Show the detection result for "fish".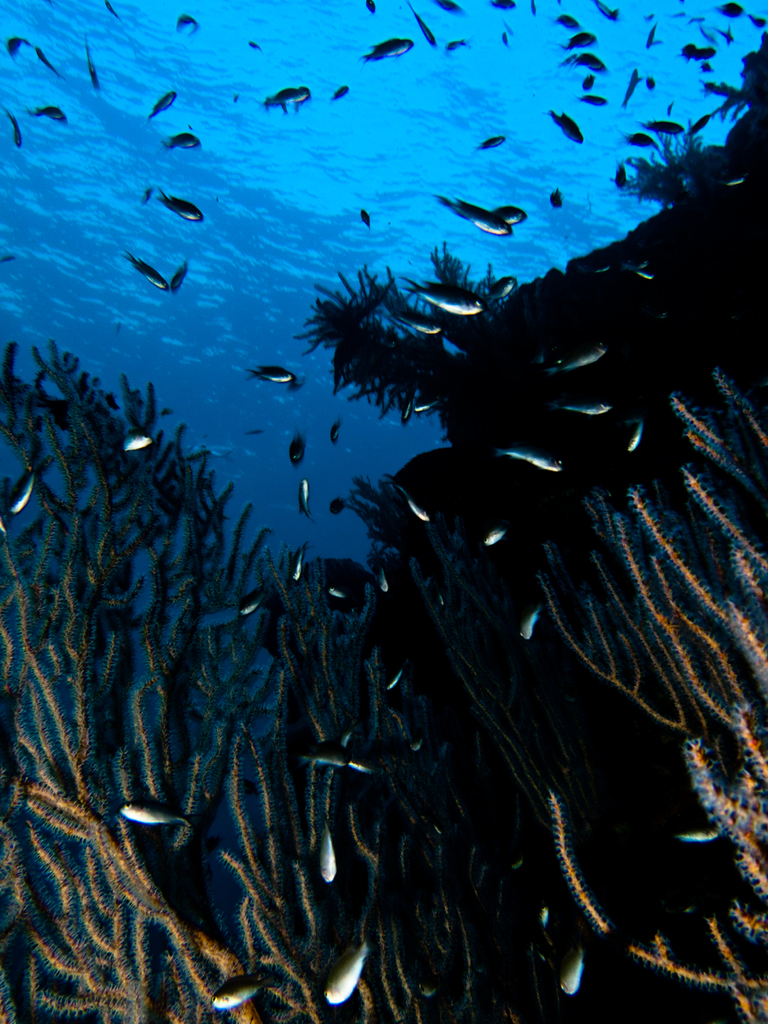
l=322, t=576, r=350, b=602.
